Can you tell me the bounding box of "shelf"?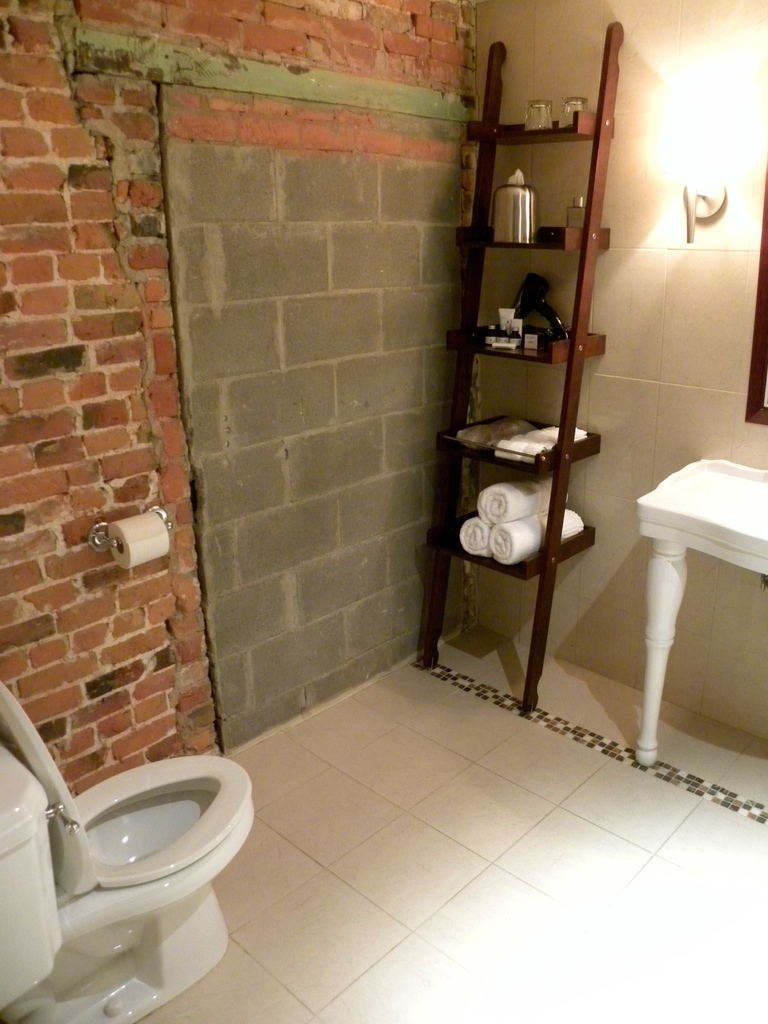
<bbox>426, 477, 626, 570</bbox>.
